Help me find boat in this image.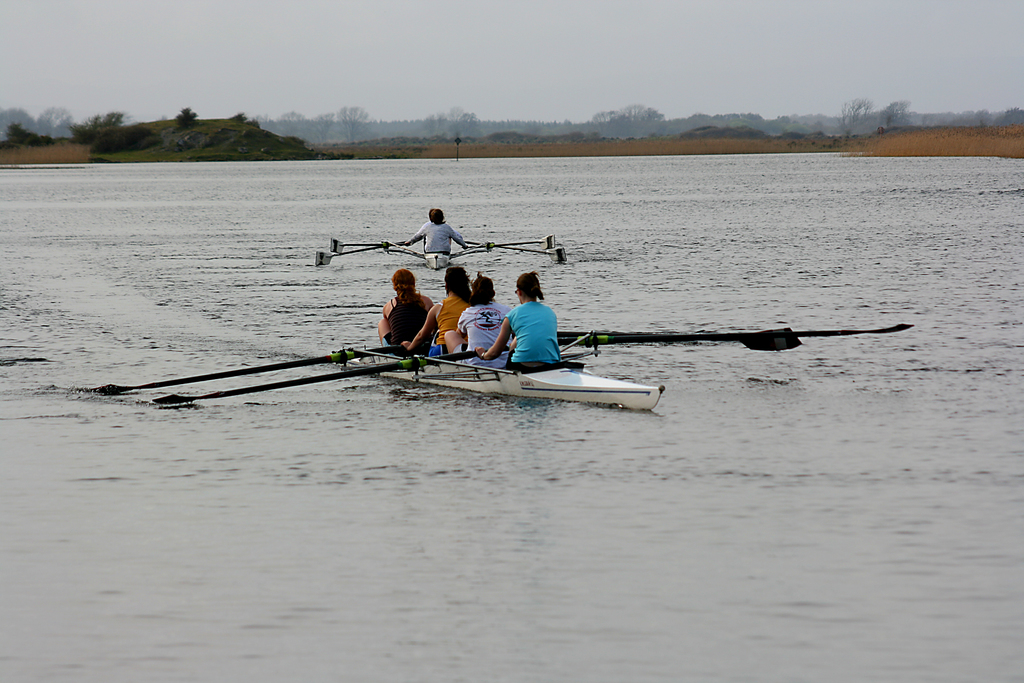
Found it: l=311, t=226, r=560, b=272.
